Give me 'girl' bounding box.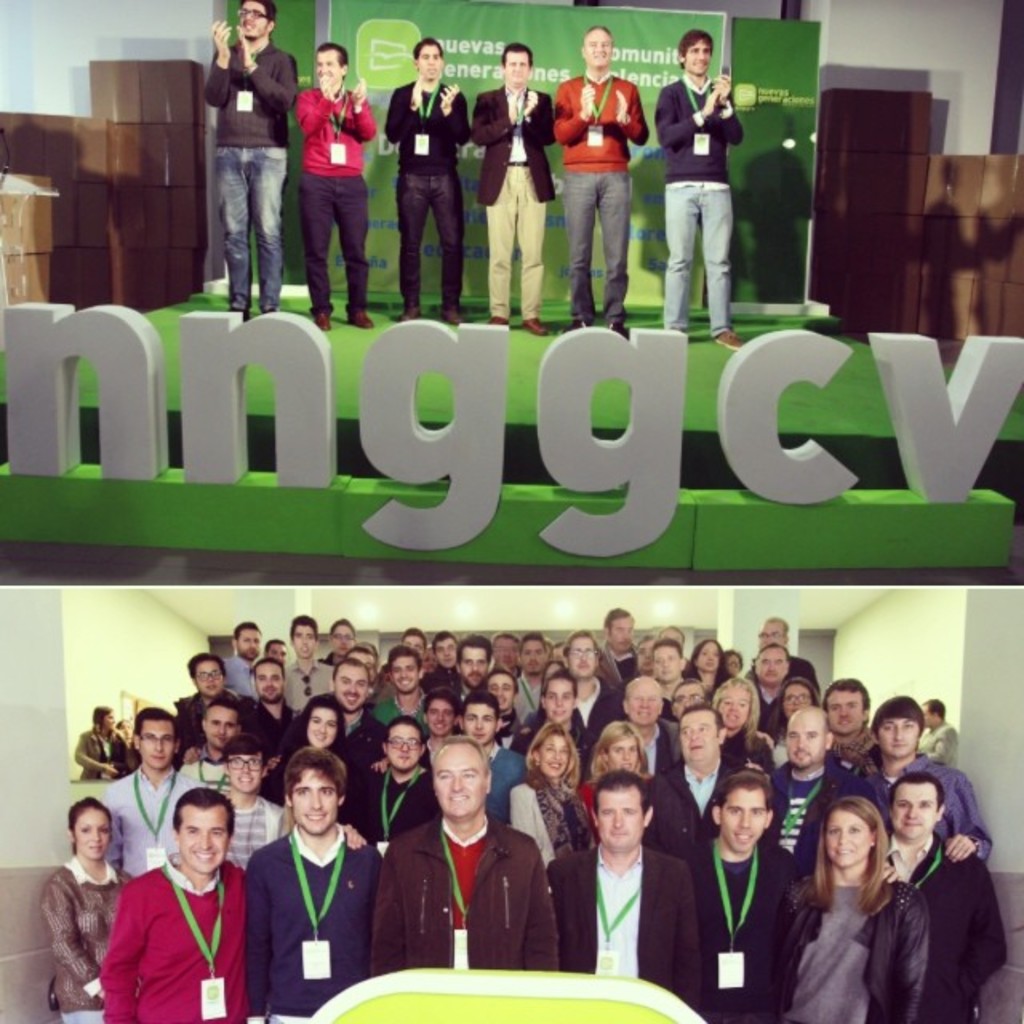
detection(770, 678, 822, 765).
